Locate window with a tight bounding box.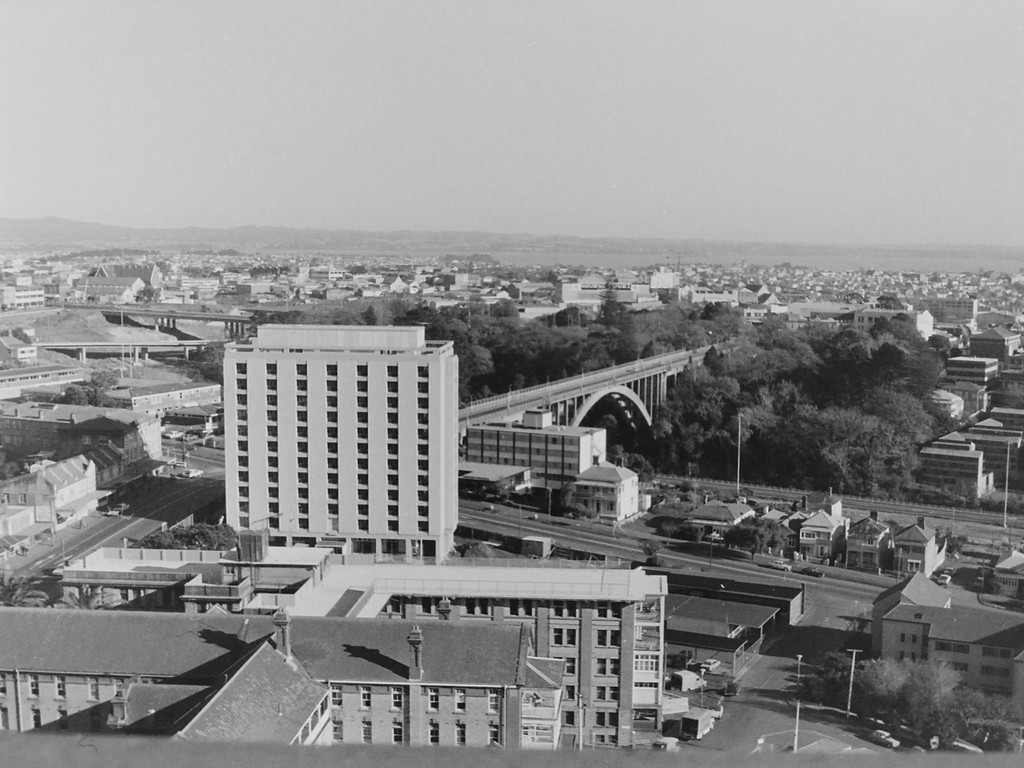
left=358, top=685, right=375, bottom=714.
